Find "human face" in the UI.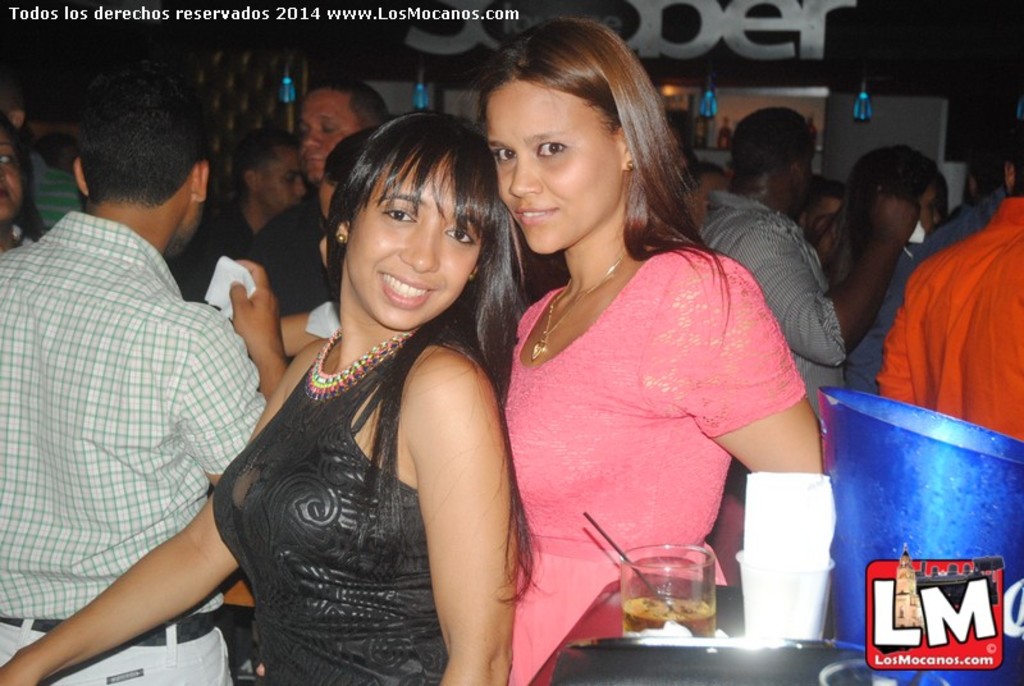
UI element at locate(708, 178, 719, 224).
